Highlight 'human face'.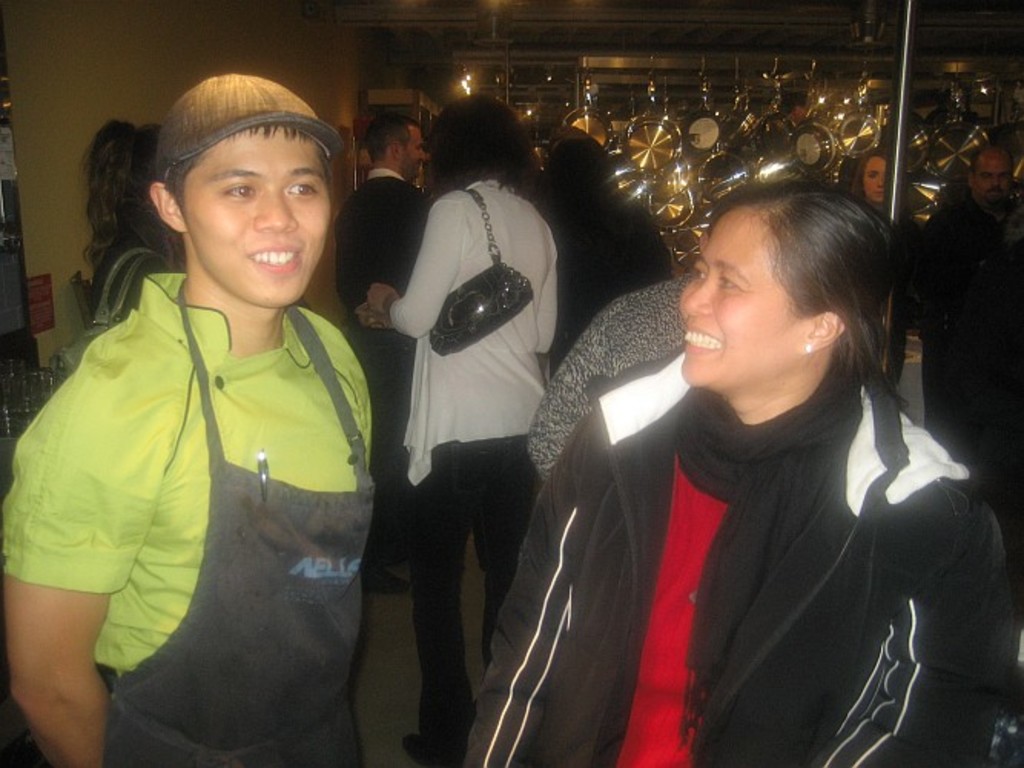
Highlighted region: 177/120/339/313.
